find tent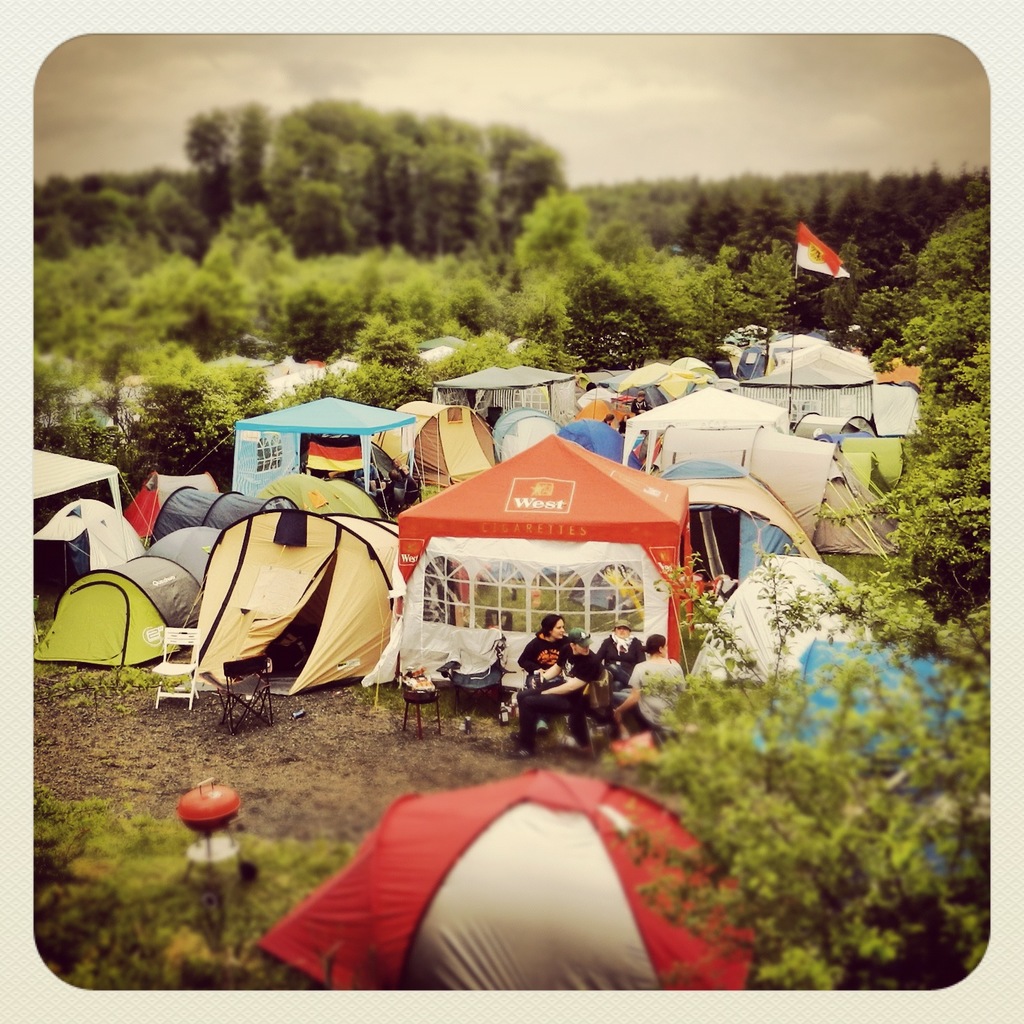
<region>32, 523, 227, 672</region>
